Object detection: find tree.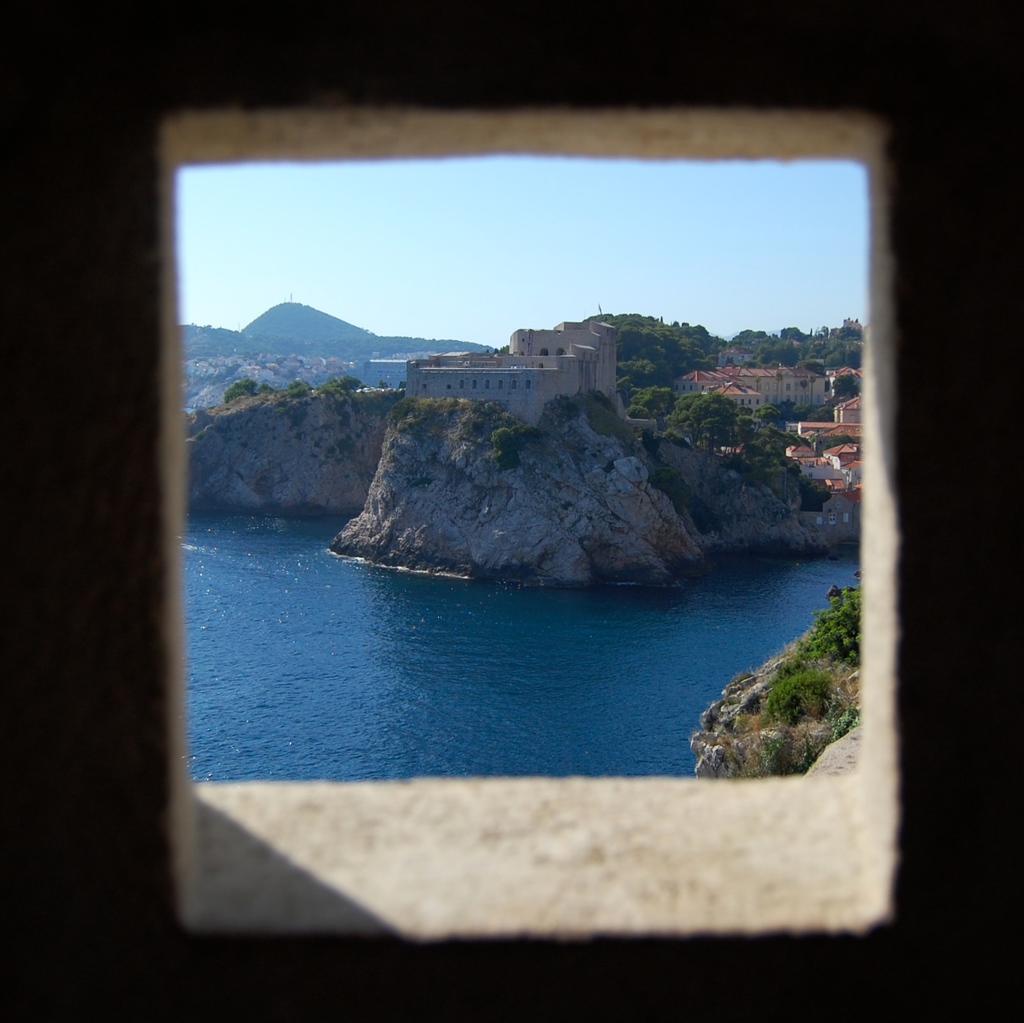
[x1=324, y1=375, x2=361, y2=398].
